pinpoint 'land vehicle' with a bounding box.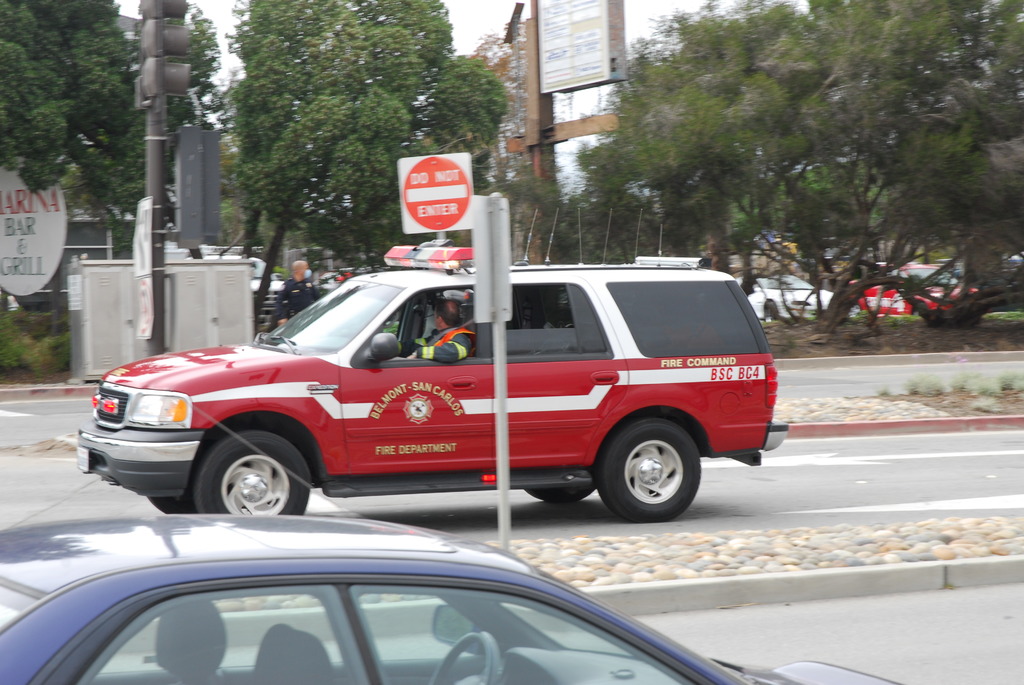
[60,230,762,545].
